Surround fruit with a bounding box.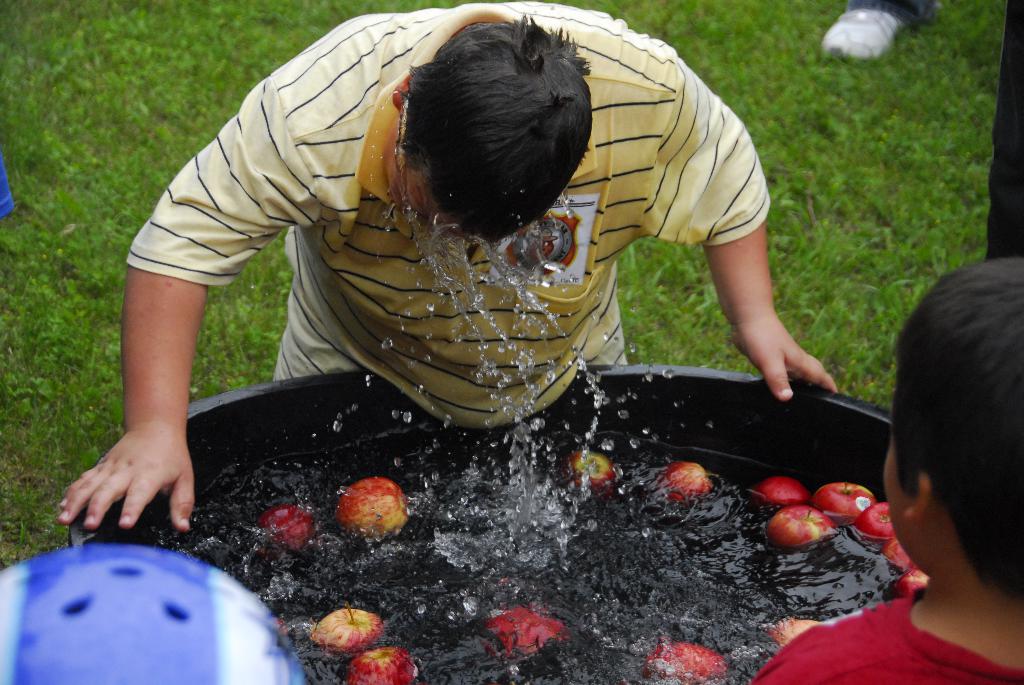
box(488, 605, 566, 656).
